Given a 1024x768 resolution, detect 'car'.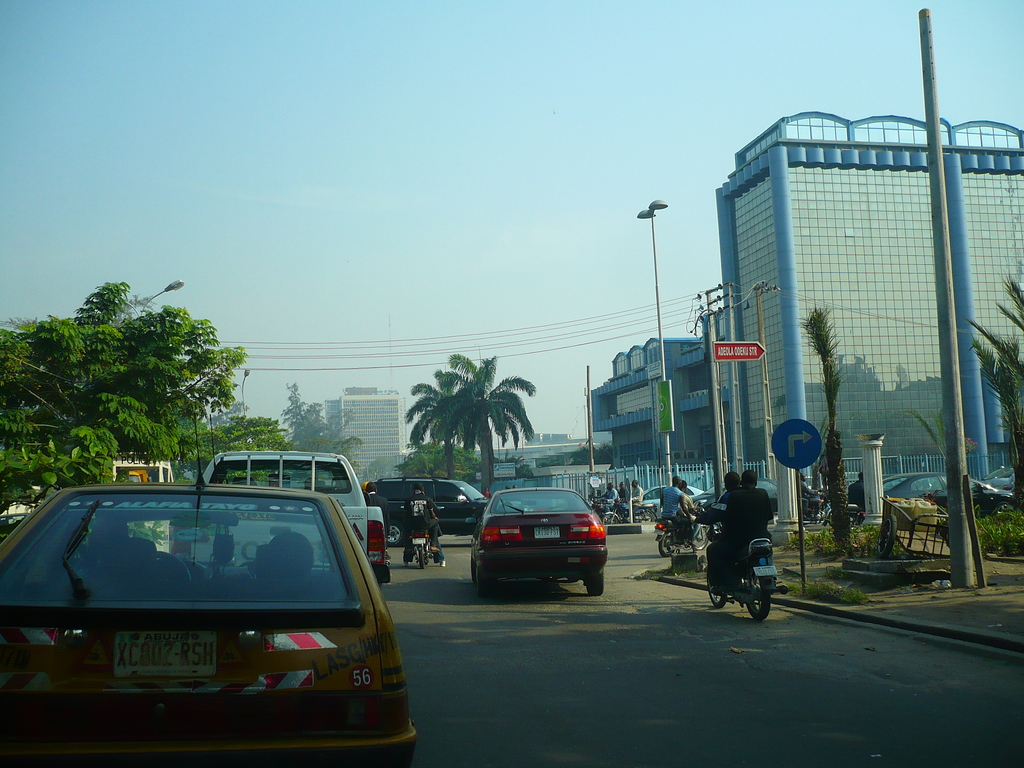
(468, 486, 609, 595).
